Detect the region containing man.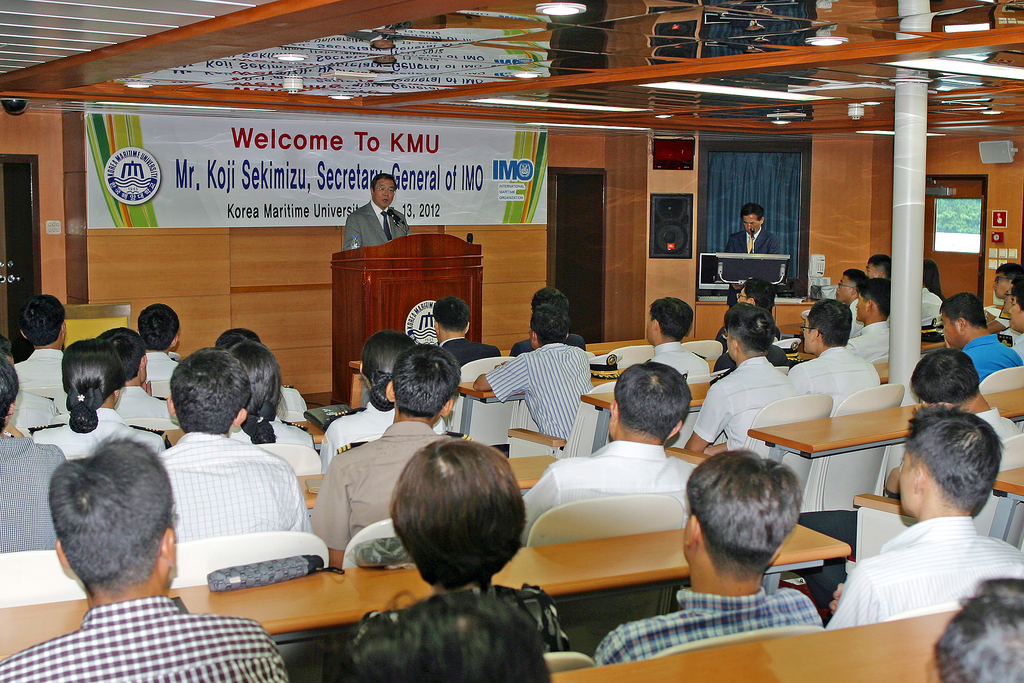
(left=342, top=179, right=407, bottom=248).
